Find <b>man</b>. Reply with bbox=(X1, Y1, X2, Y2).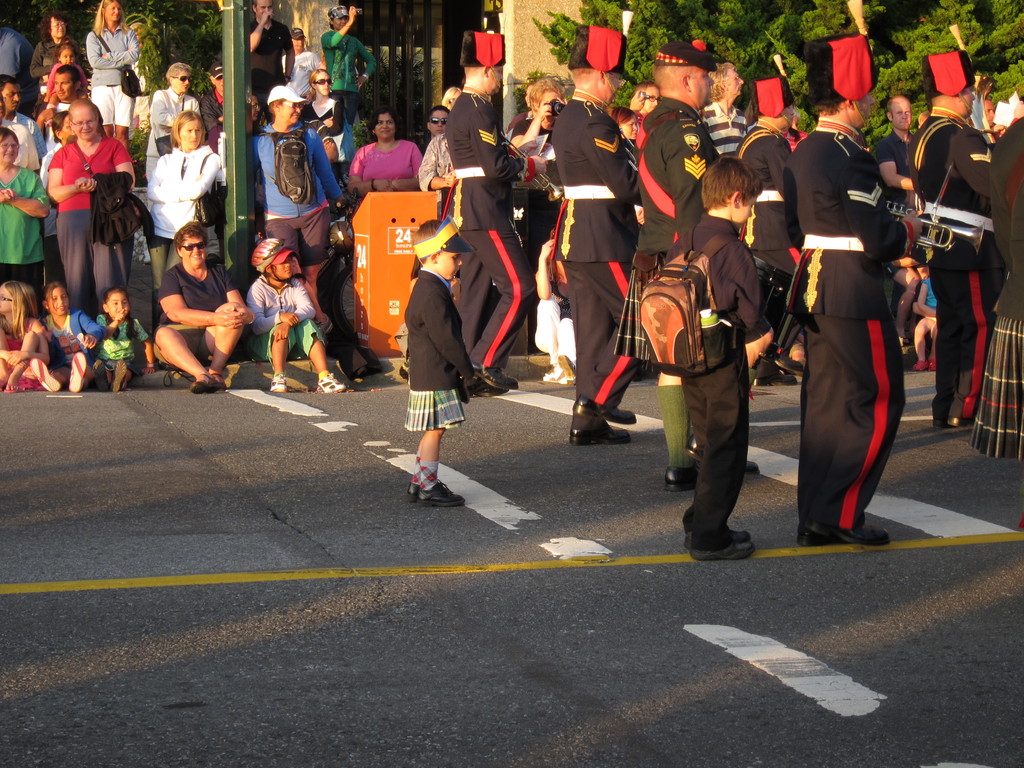
bbox=(700, 60, 747, 154).
